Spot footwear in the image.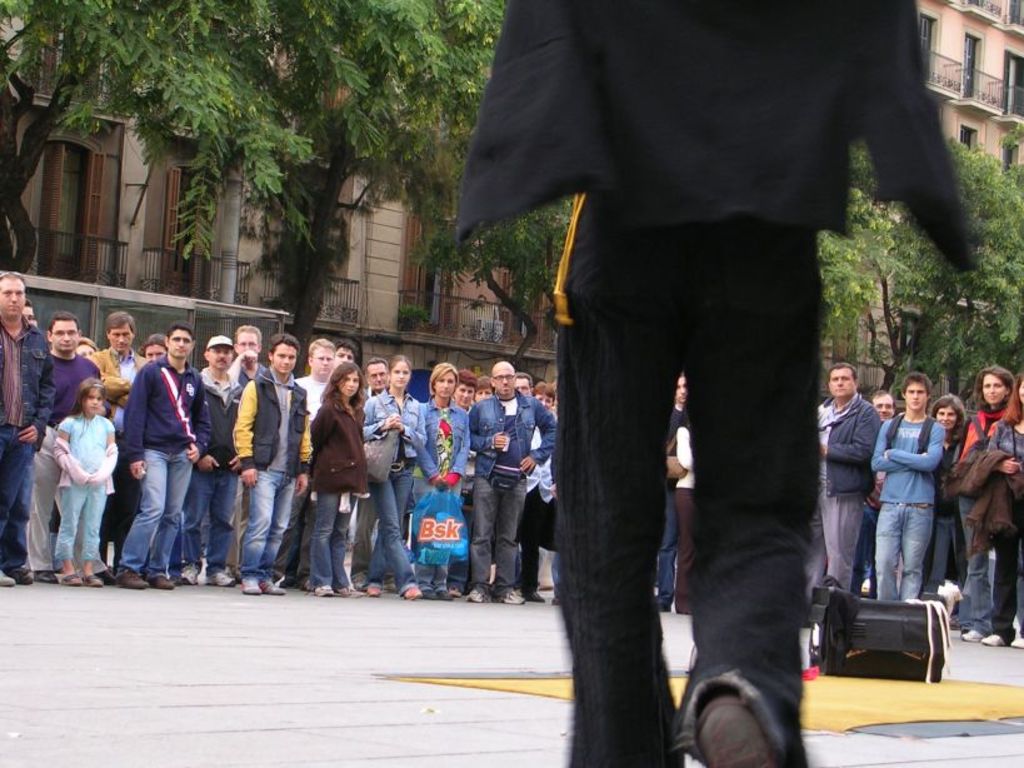
footwear found at (695,700,780,767).
